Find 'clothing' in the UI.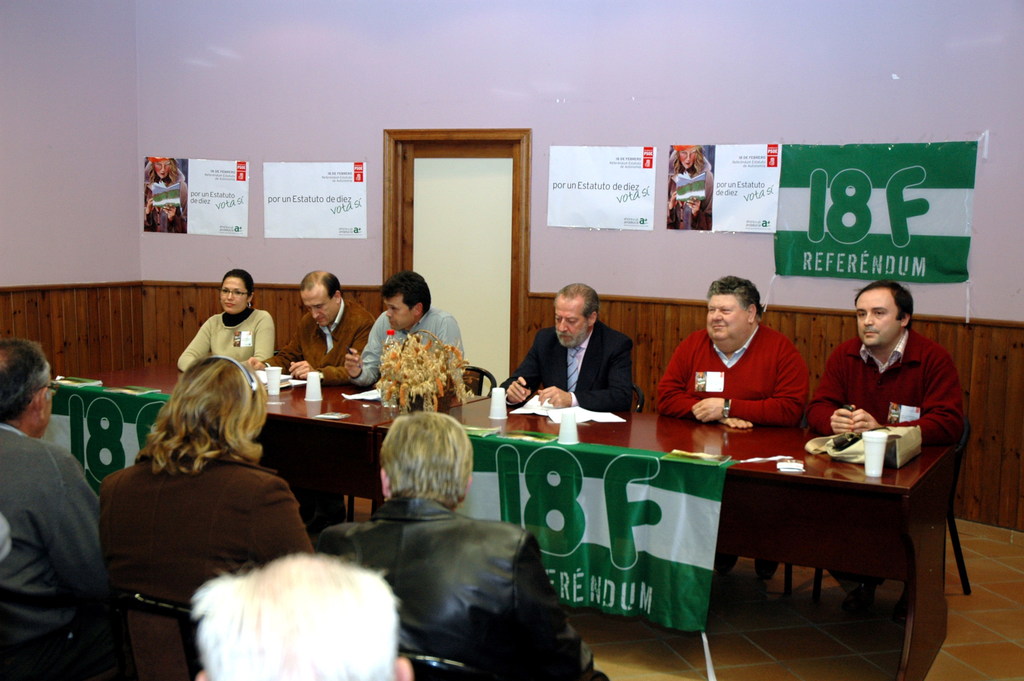
UI element at [93, 448, 312, 680].
